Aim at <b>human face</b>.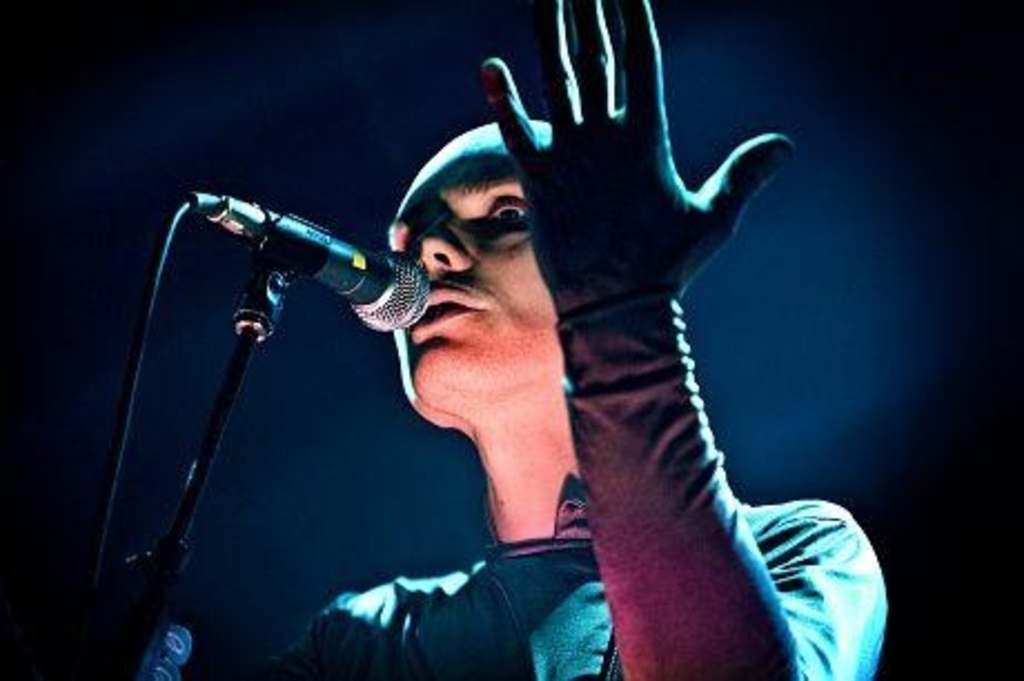
Aimed at (390, 129, 559, 407).
